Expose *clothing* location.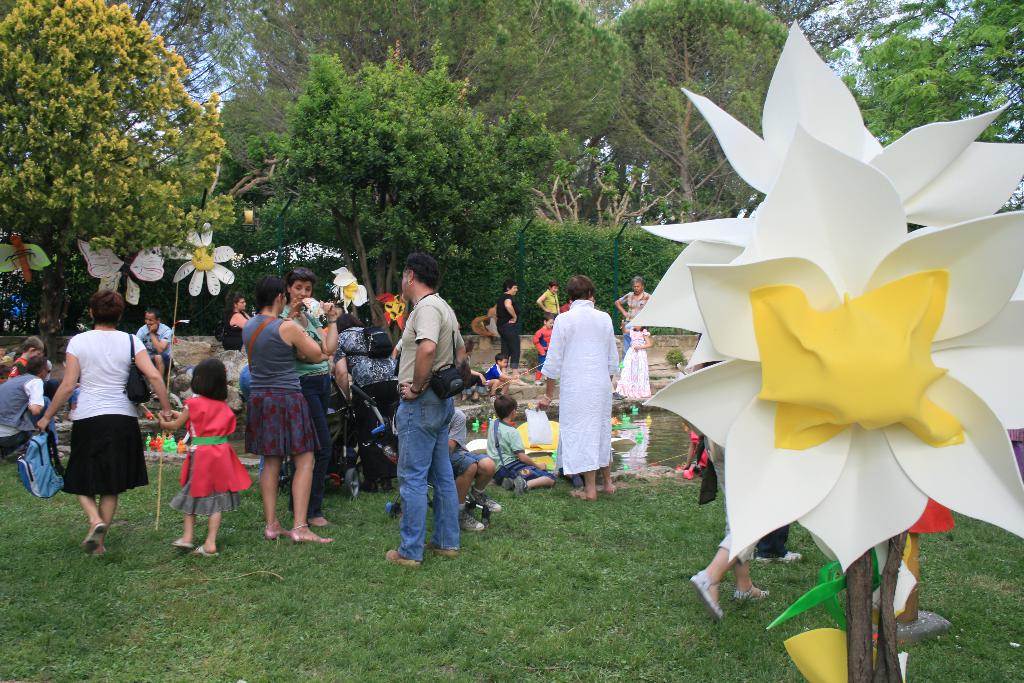
Exposed at [x1=0, y1=369, x2=55, y2=456].
